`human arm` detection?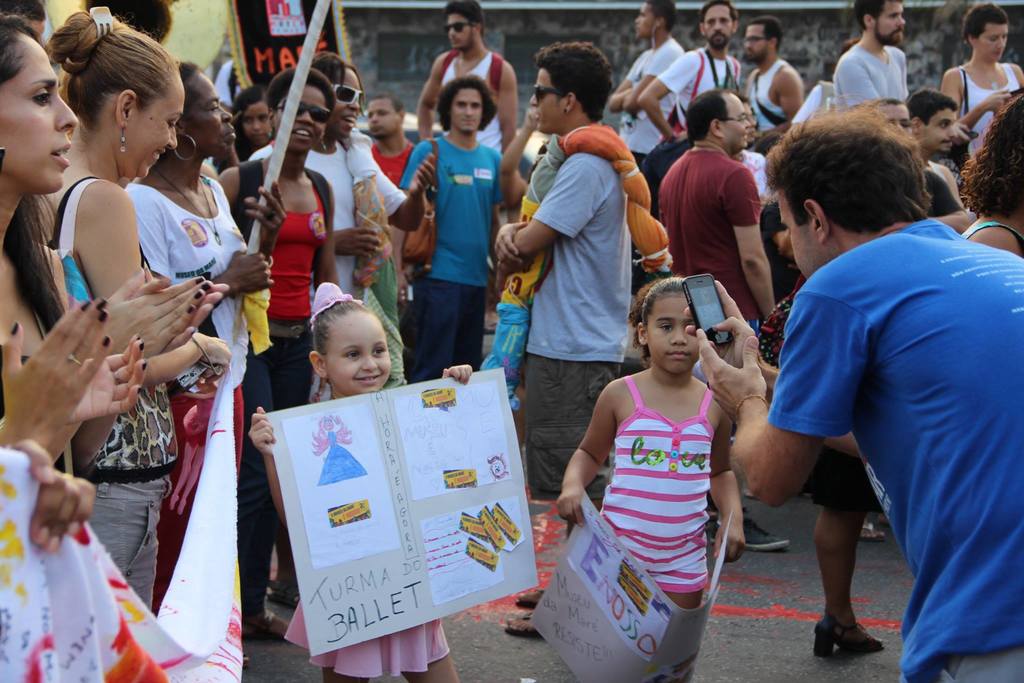
box=[248, 404, 290, 532]
